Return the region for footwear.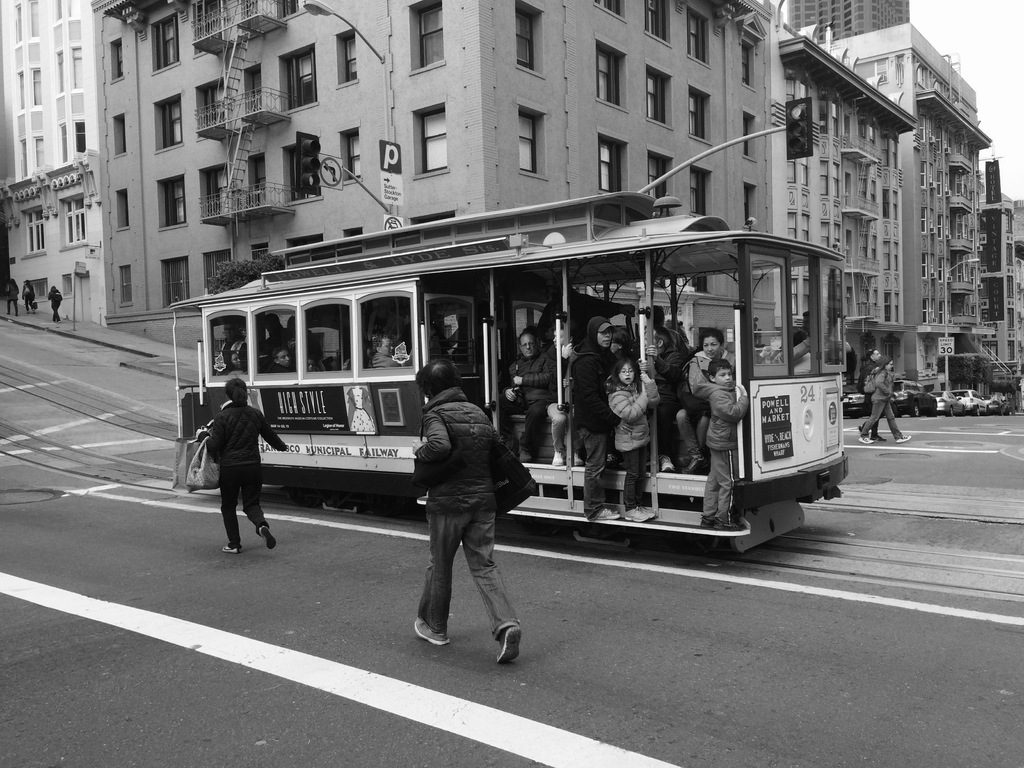
[573,455,580,463].
